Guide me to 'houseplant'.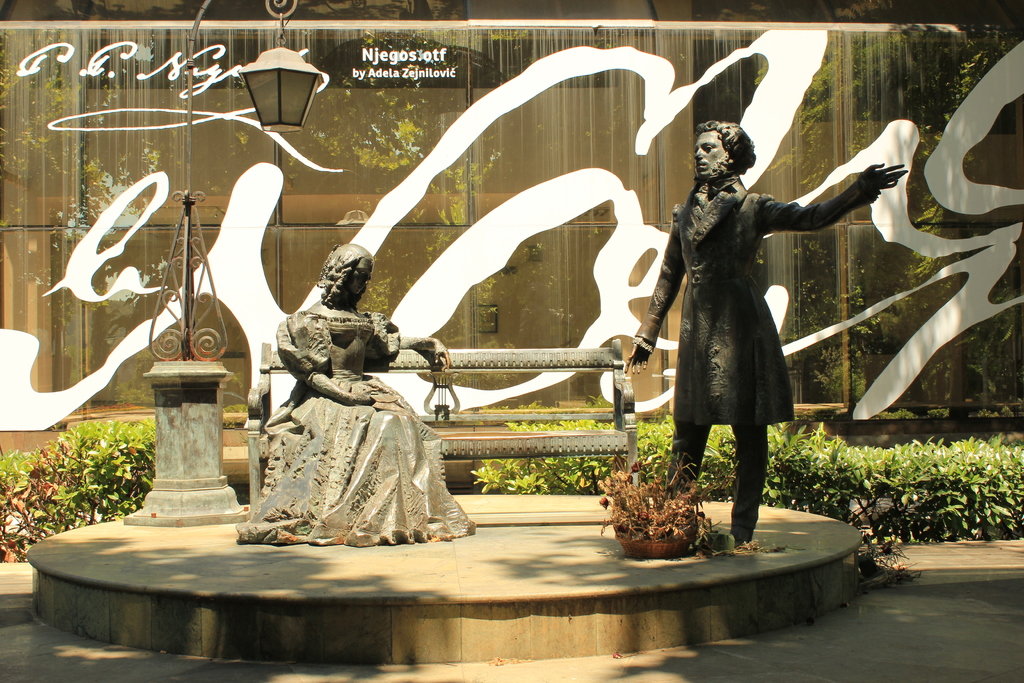
Guidance: bbox=(595, 448, 724, 557).
